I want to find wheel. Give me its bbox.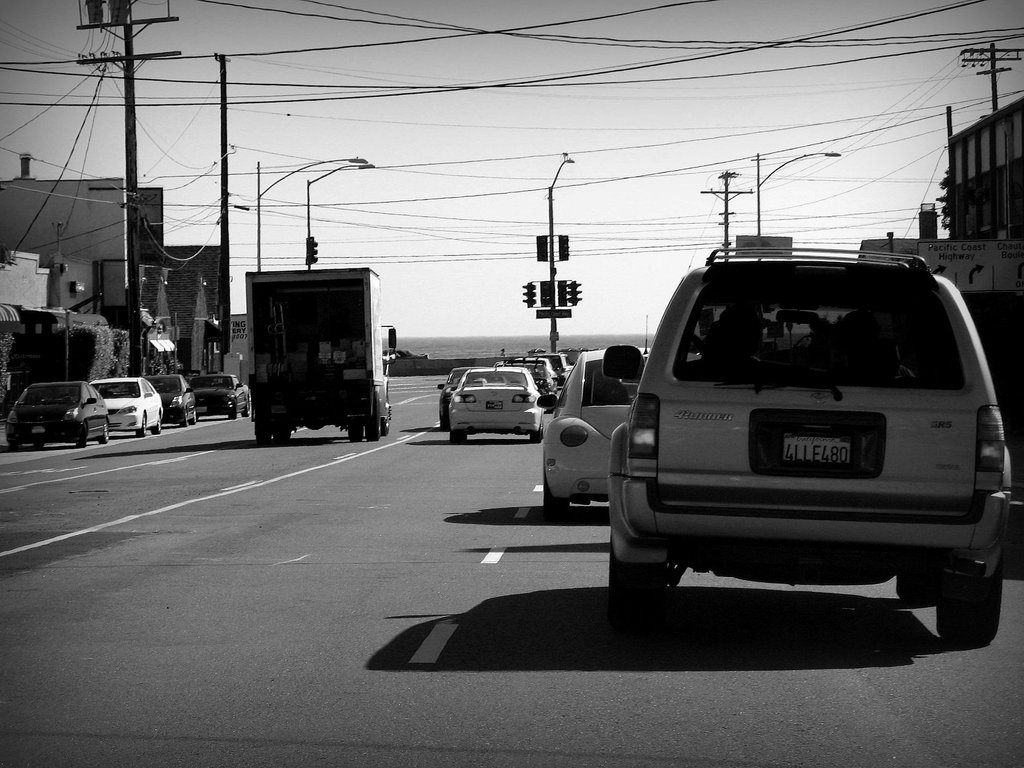
select_region(180, 408, 186, 426).
